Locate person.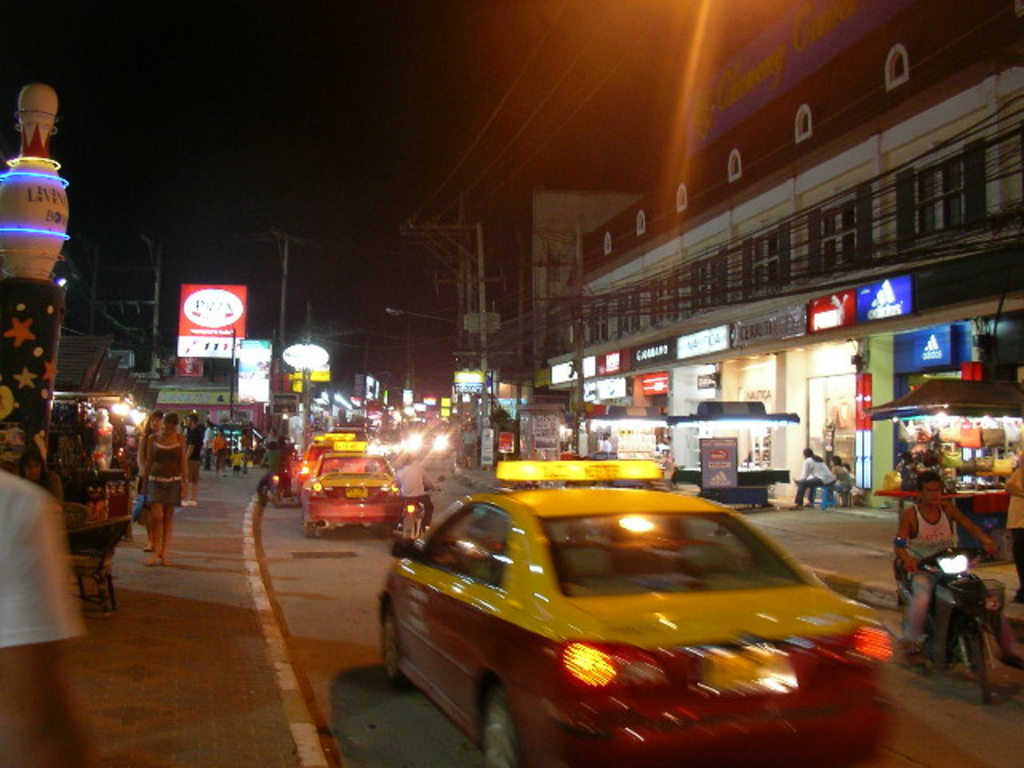
Bounding box: l=256, t=445, r=288, b=509.
